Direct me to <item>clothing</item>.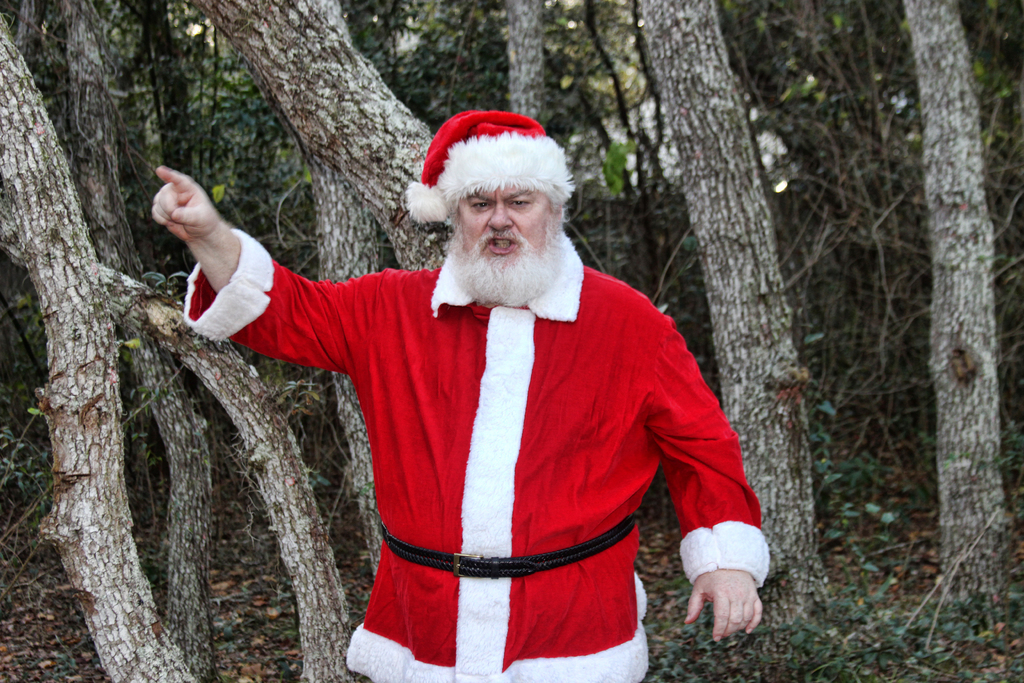
Direction: {"left": 168, "top": 153, "right": 767, "bottom": 648}.
